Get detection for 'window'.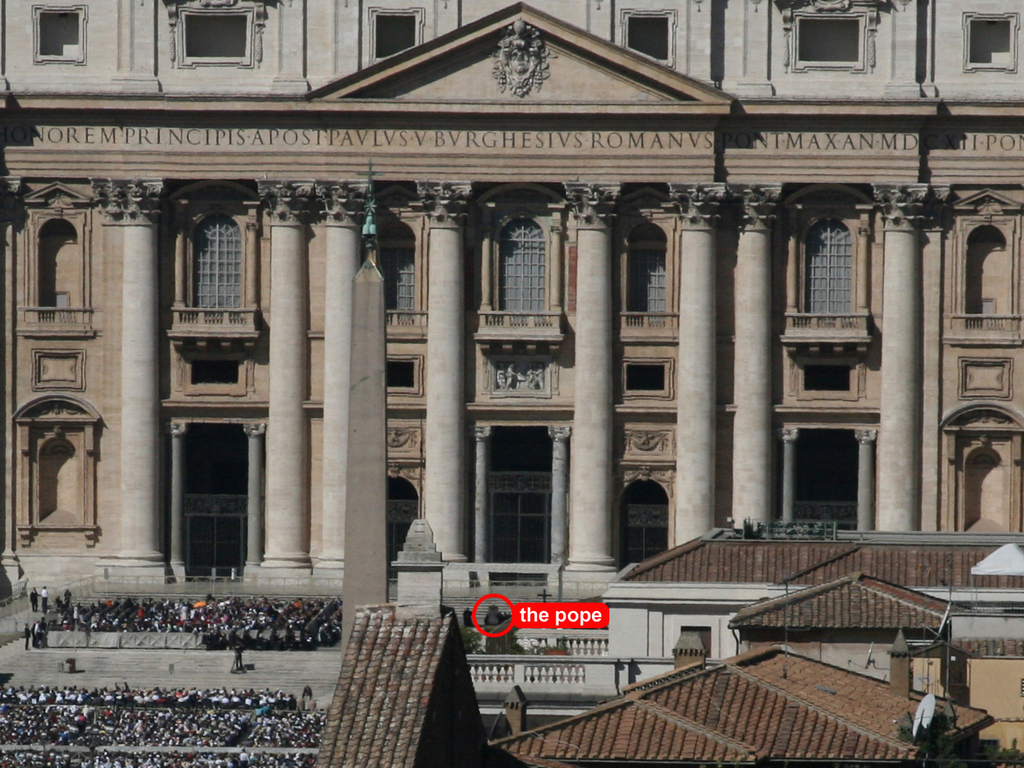
Detection: 789, 191, 869, 350.
